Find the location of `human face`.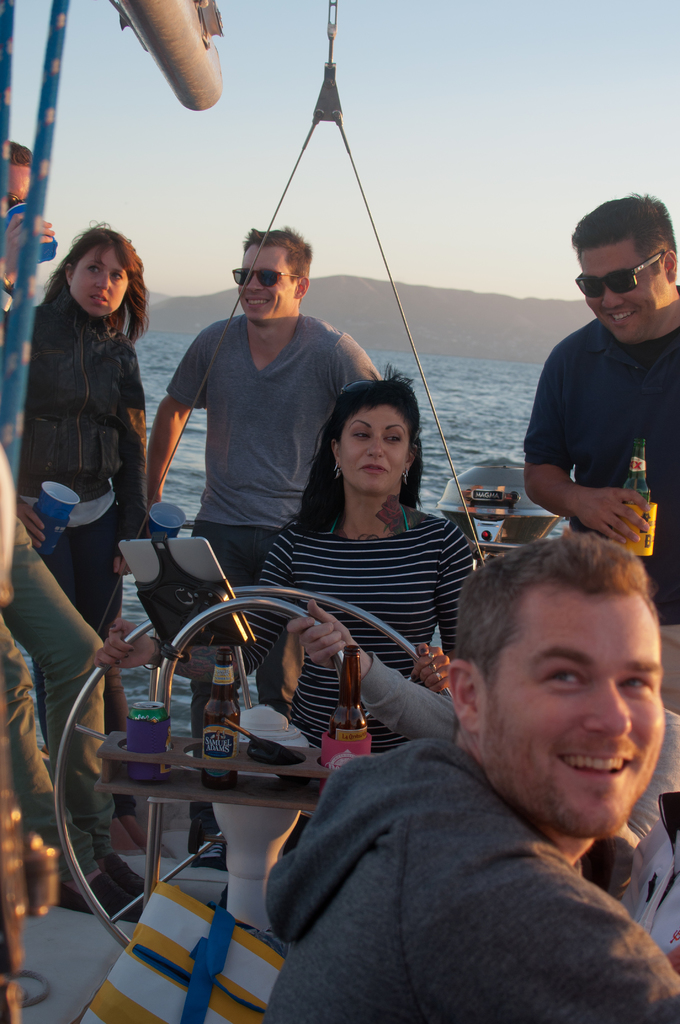
Location: bbox(474, 585, 660, 840).
